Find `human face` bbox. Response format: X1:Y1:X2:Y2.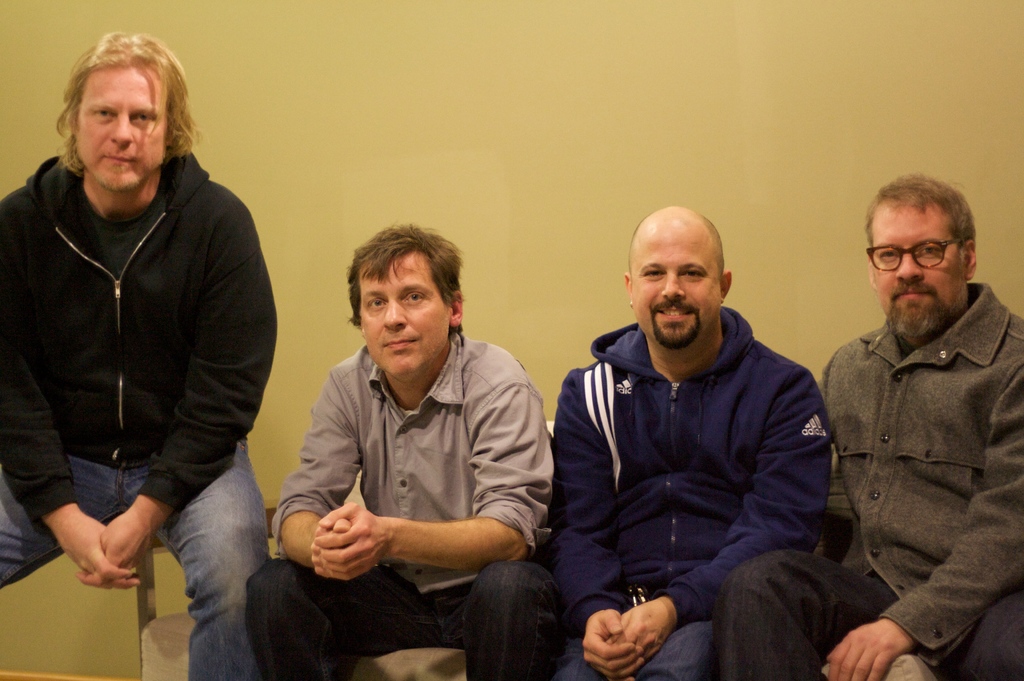
360:256:451:382.
